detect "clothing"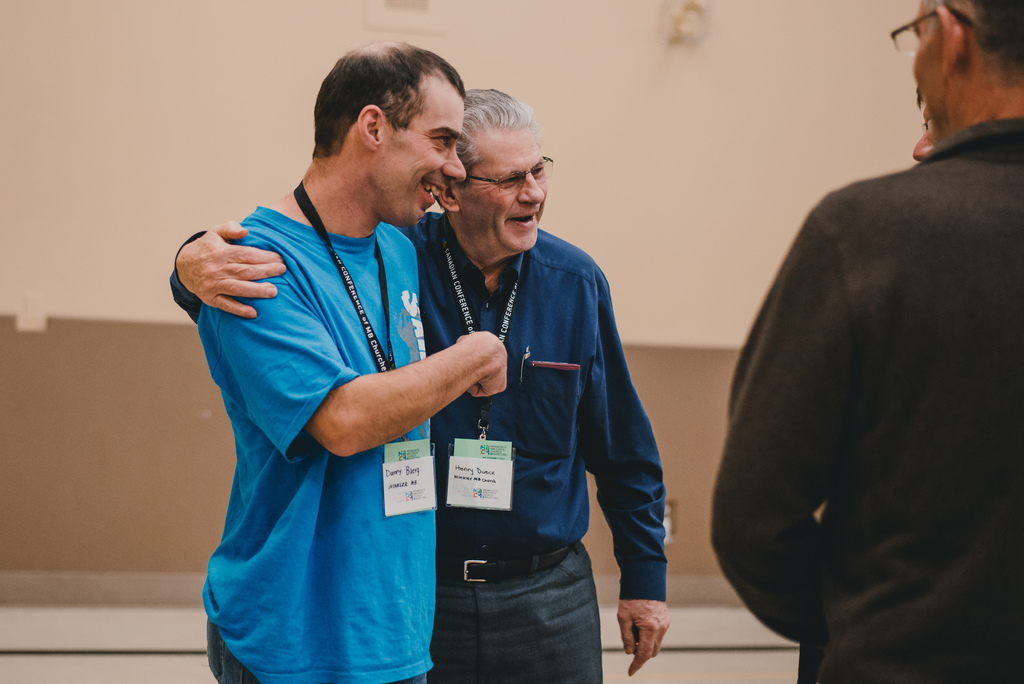
(433, 541, 607, 683)
